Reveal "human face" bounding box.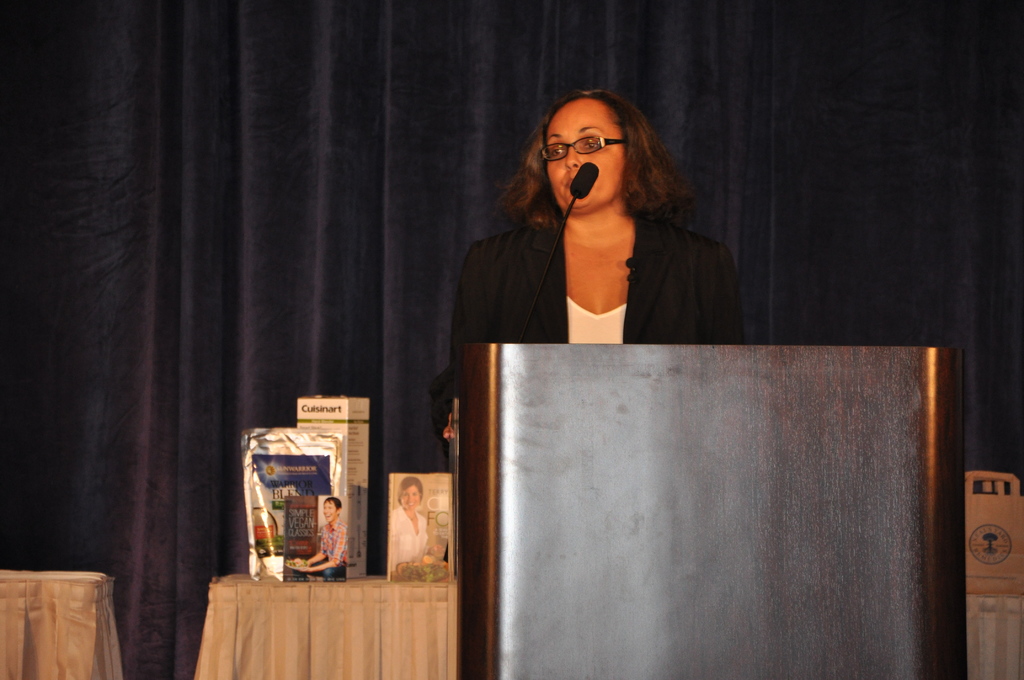
Revealed: 324/500/337/521.
